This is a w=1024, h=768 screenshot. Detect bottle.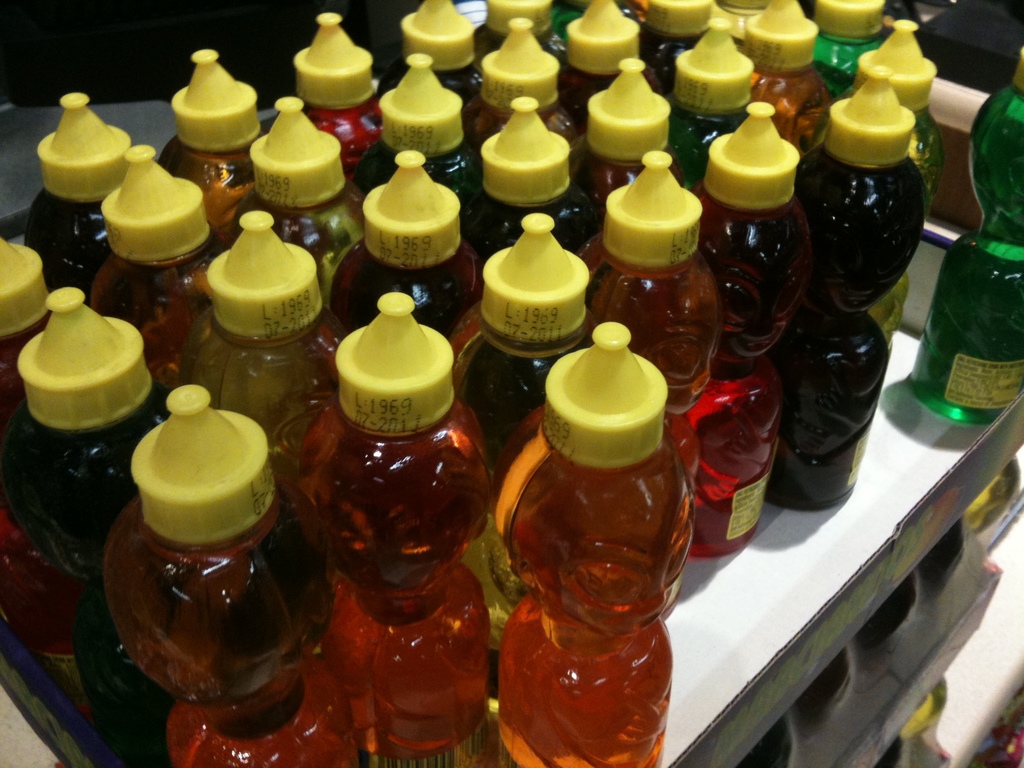
<box>776,67,936,360</box>.
